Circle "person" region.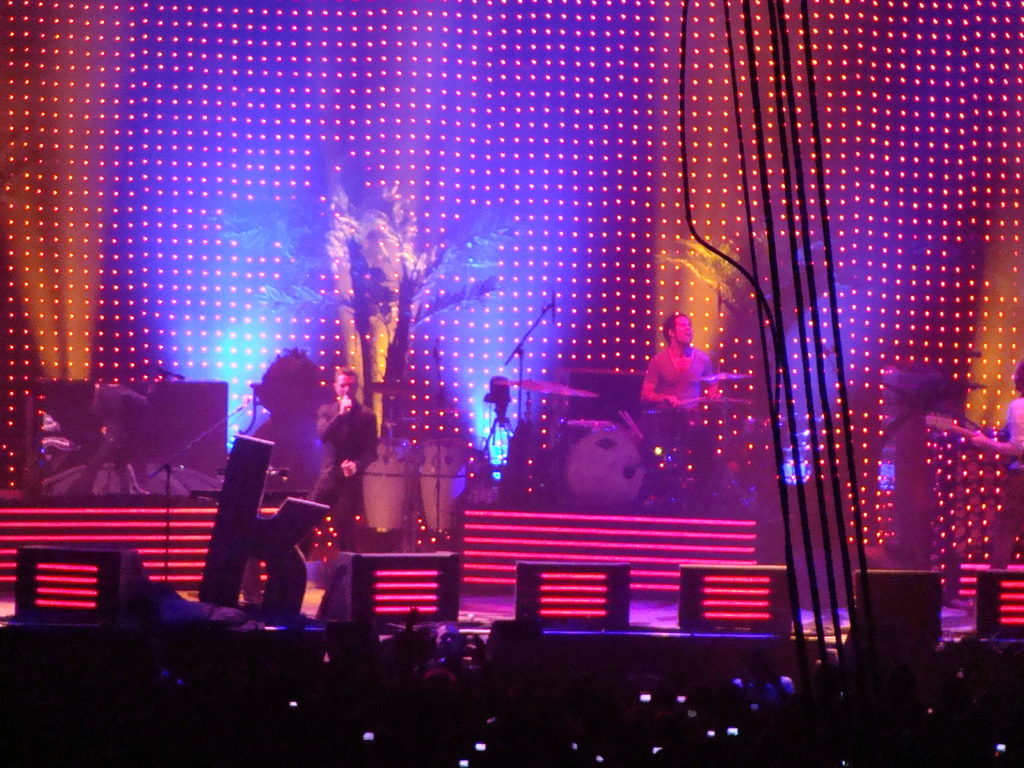
Region: <bbox>296, 364, 378, 562</bbox>.
